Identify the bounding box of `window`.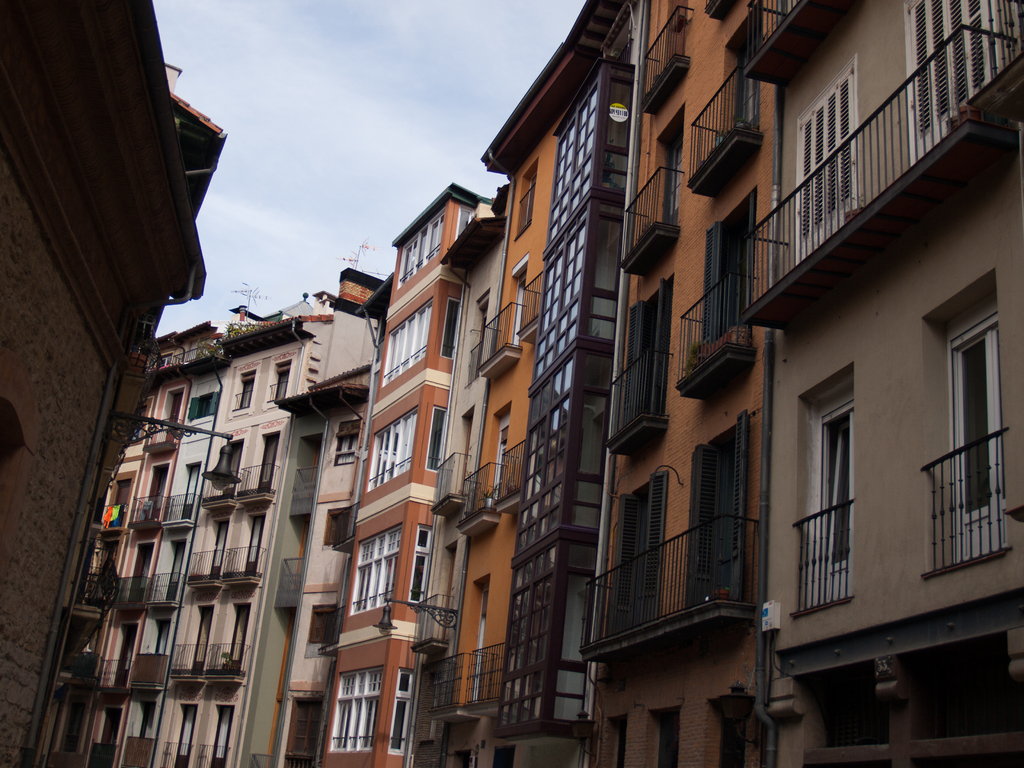
[211,709,235,766].
